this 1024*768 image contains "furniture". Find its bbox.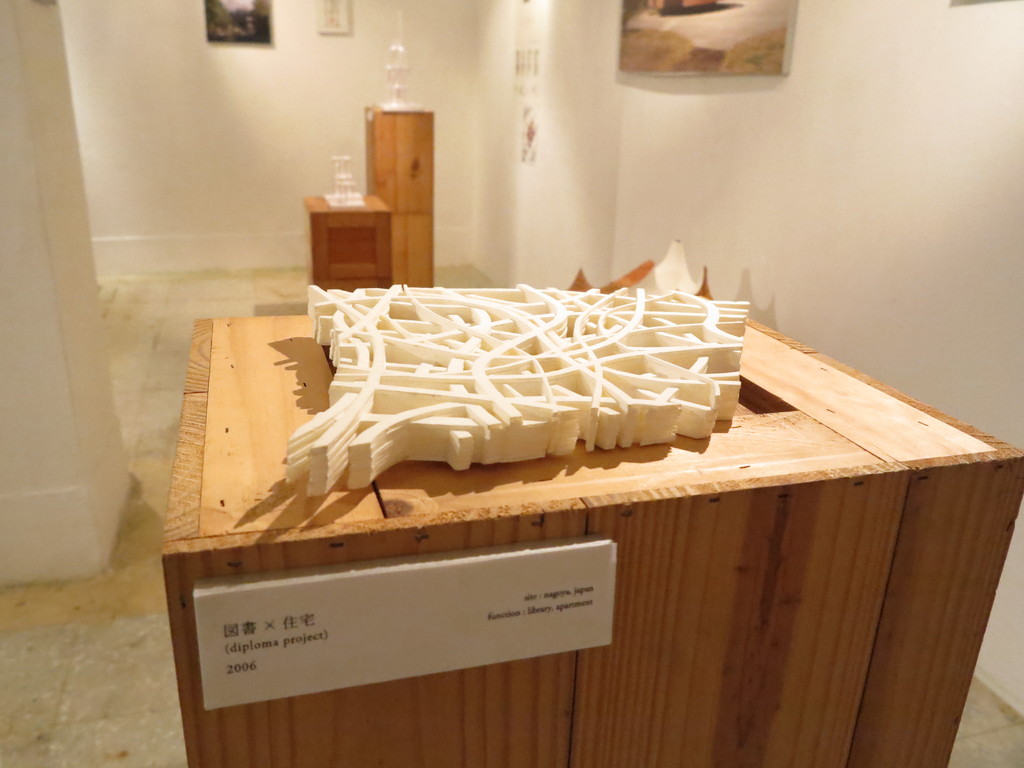
{"x1": 303, "y1": 192, "x2": 399, "y2": 292}.
